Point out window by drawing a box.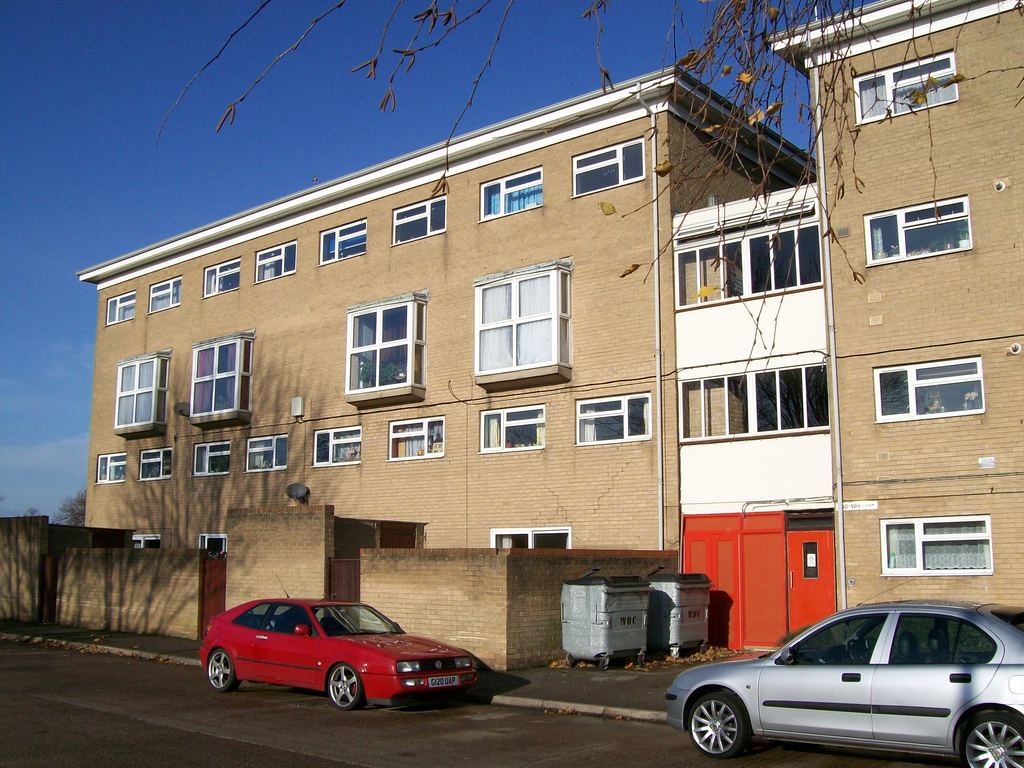
pyautogui.locateOnScreen(91, 451, 129, 480).
